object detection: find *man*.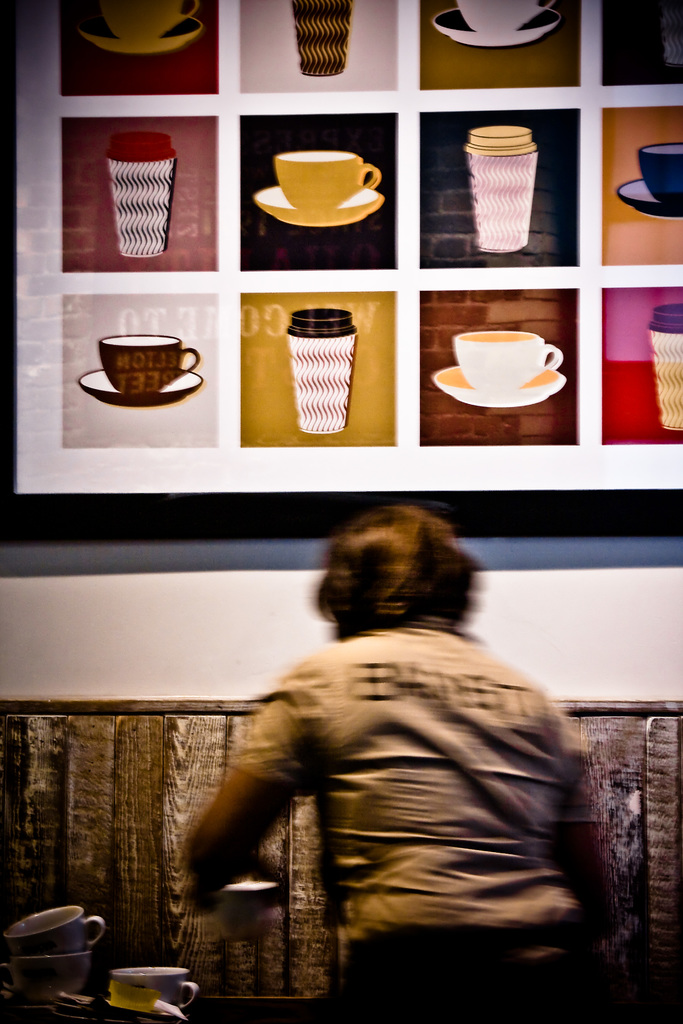
crop(157, 502, 625, 1023).
